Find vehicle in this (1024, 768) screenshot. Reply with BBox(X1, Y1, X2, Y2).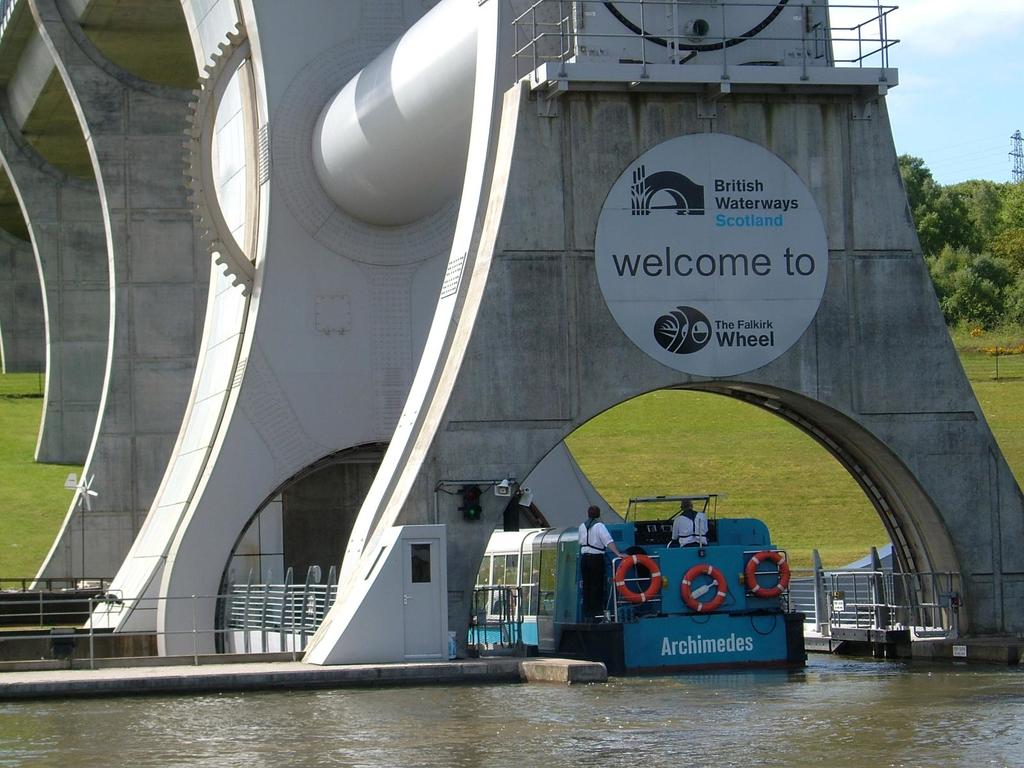
BBox(541, 484, 810, 681).
